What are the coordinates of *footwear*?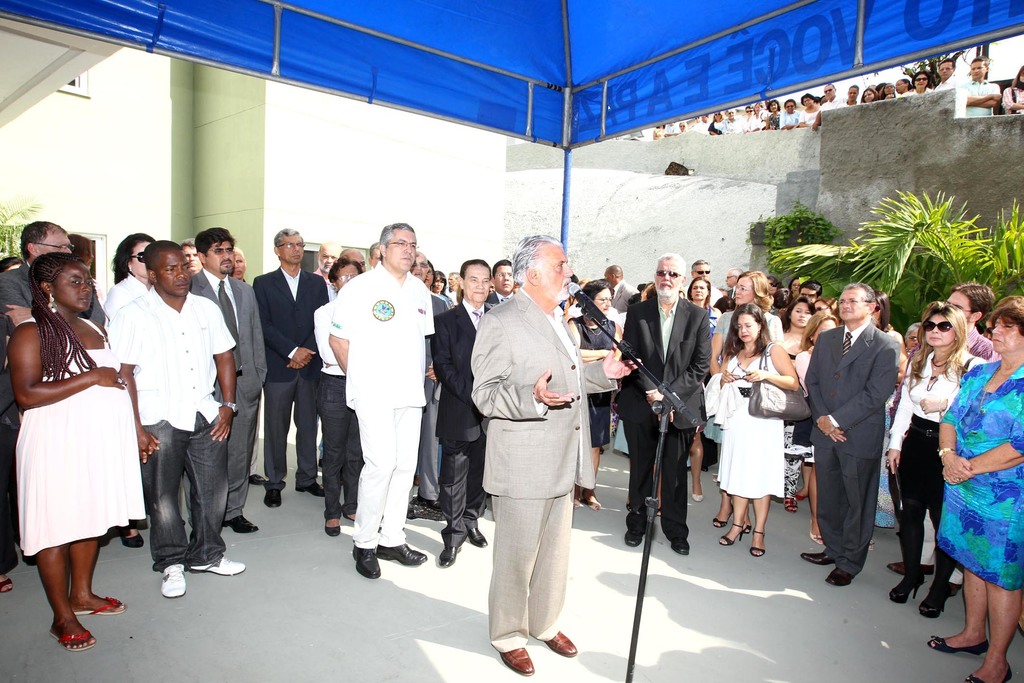
(left=824, top=566, right=858, bottom=585).
